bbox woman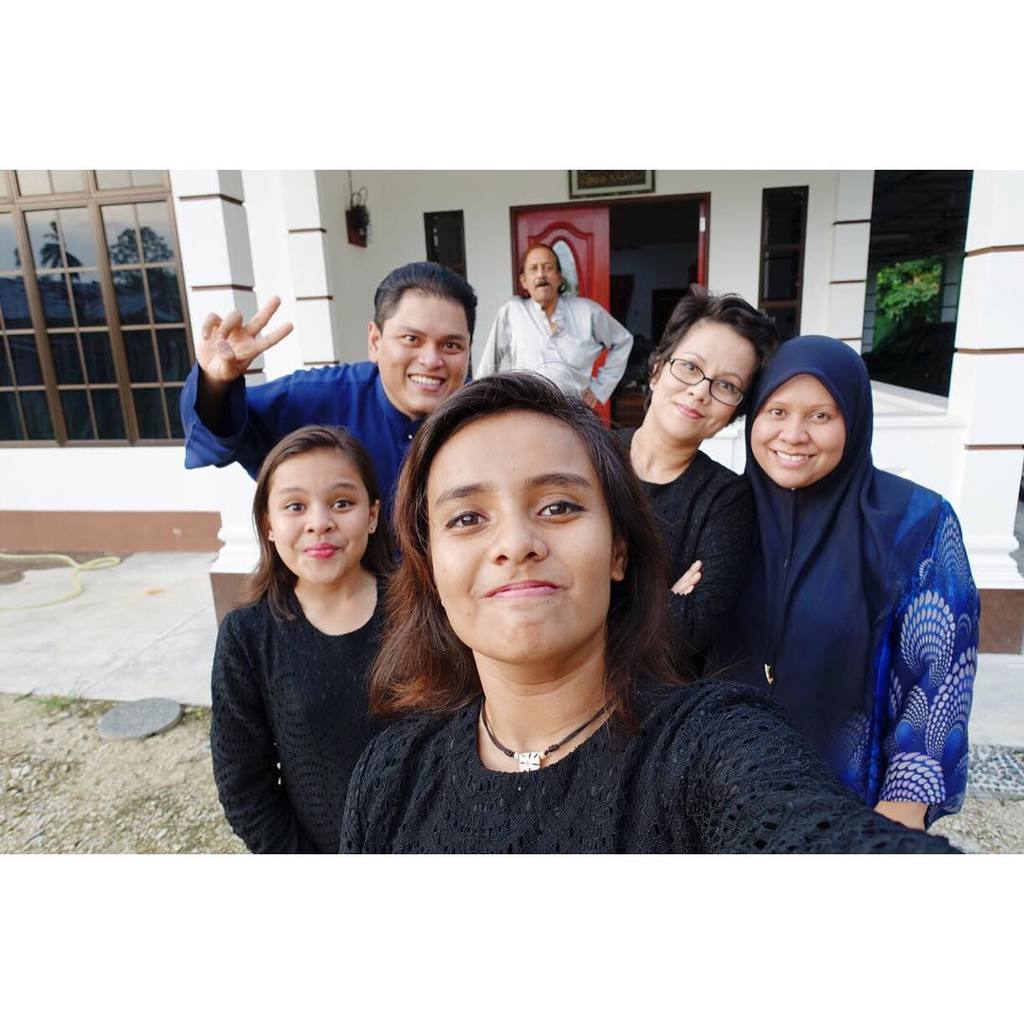
[304,358,802,869]
